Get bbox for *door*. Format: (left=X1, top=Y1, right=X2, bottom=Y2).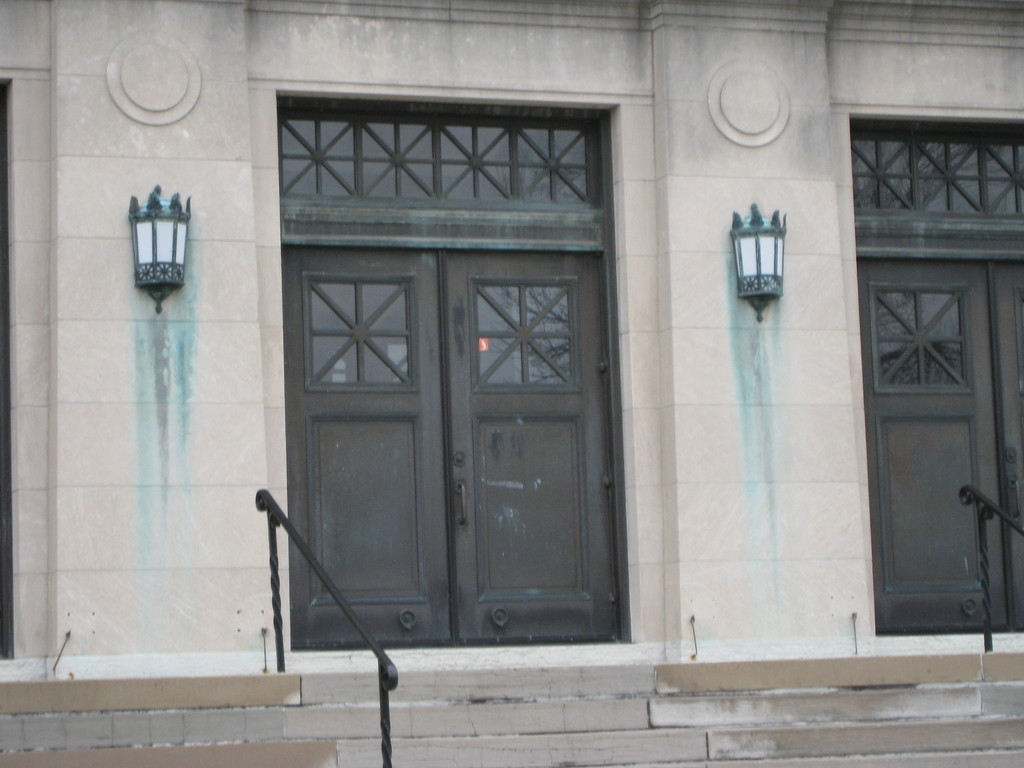
(left=861, top=260, right=1023, bottom=636).
